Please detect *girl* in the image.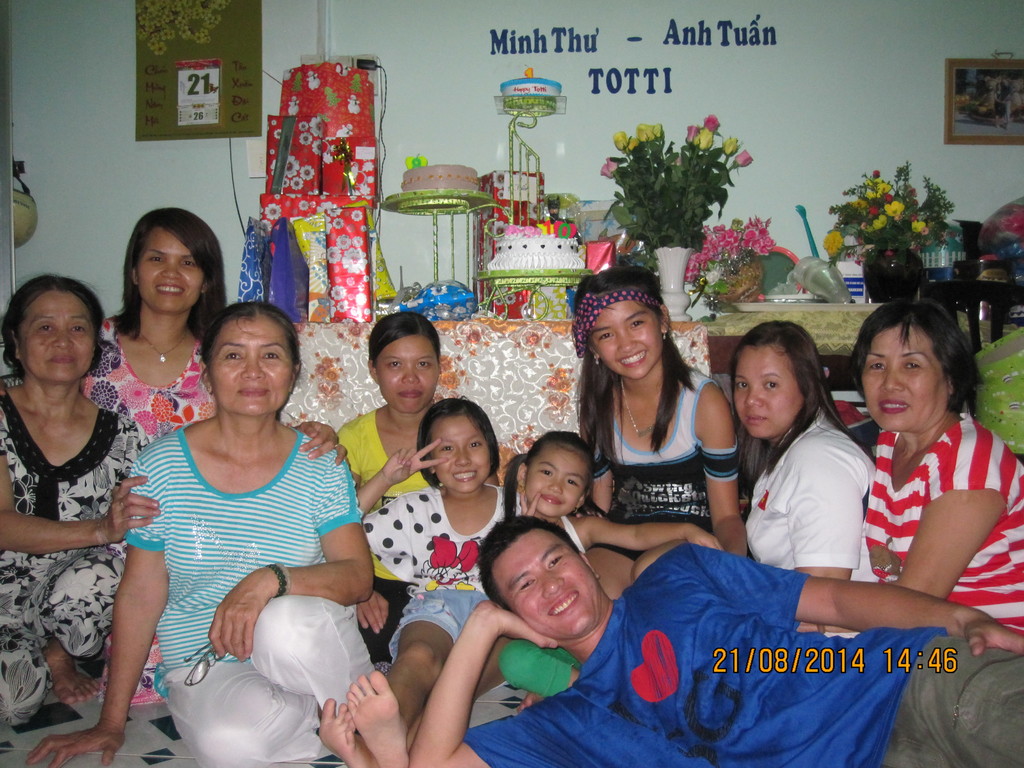
box(337, 309, 501, 661).
